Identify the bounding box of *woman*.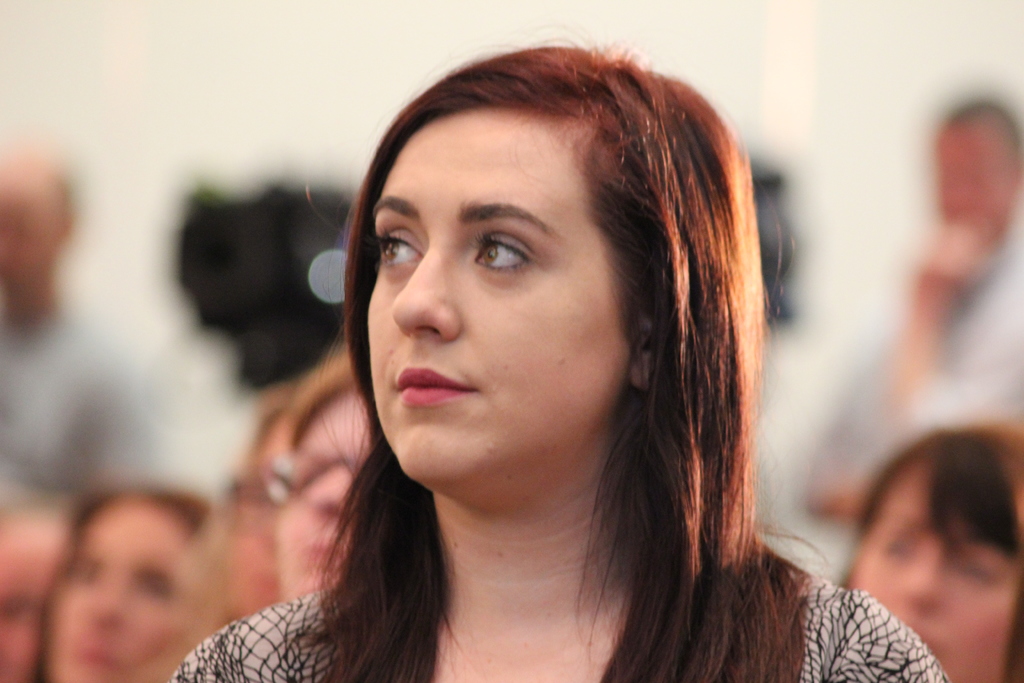
835,421,1023,682.
